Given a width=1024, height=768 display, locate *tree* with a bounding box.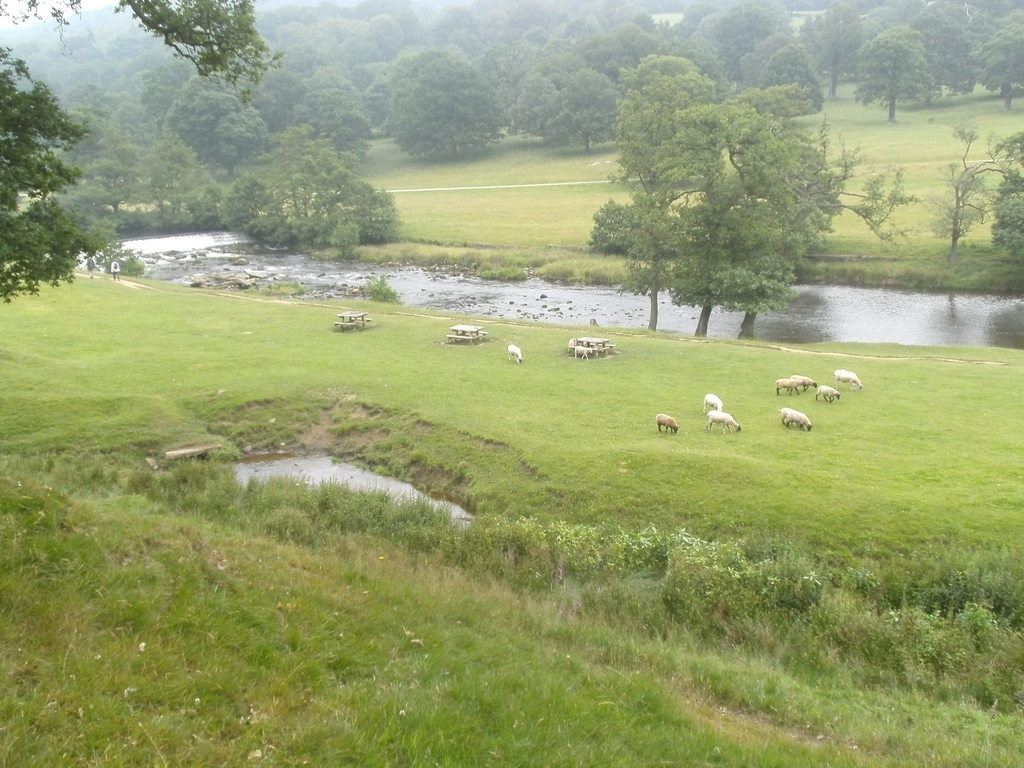
Located: box=[65, 119, 138, 221].
